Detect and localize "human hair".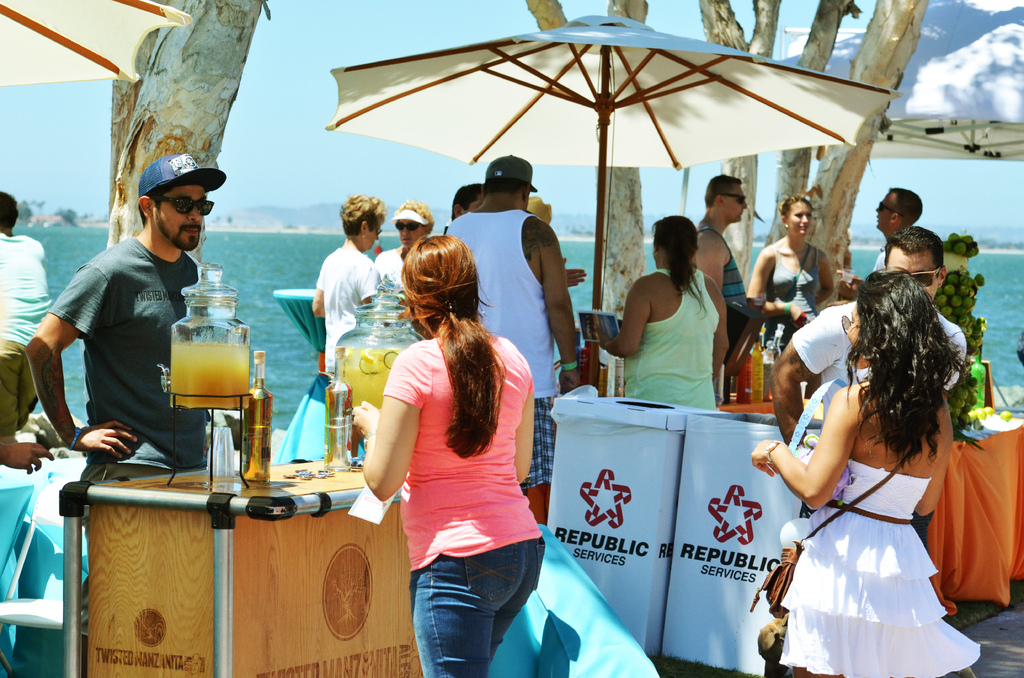
Localized at {"x1": 484, "y1": 175, "x2": 534, "y2": 192}.
